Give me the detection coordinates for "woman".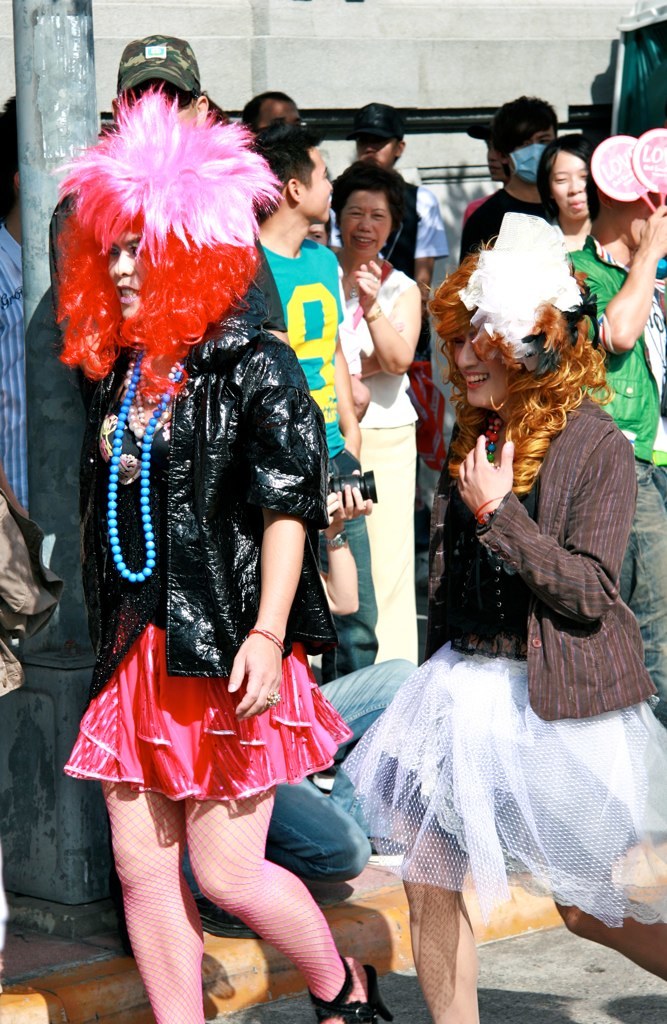
x1=333, y1=160, x2=423, y2=660.
